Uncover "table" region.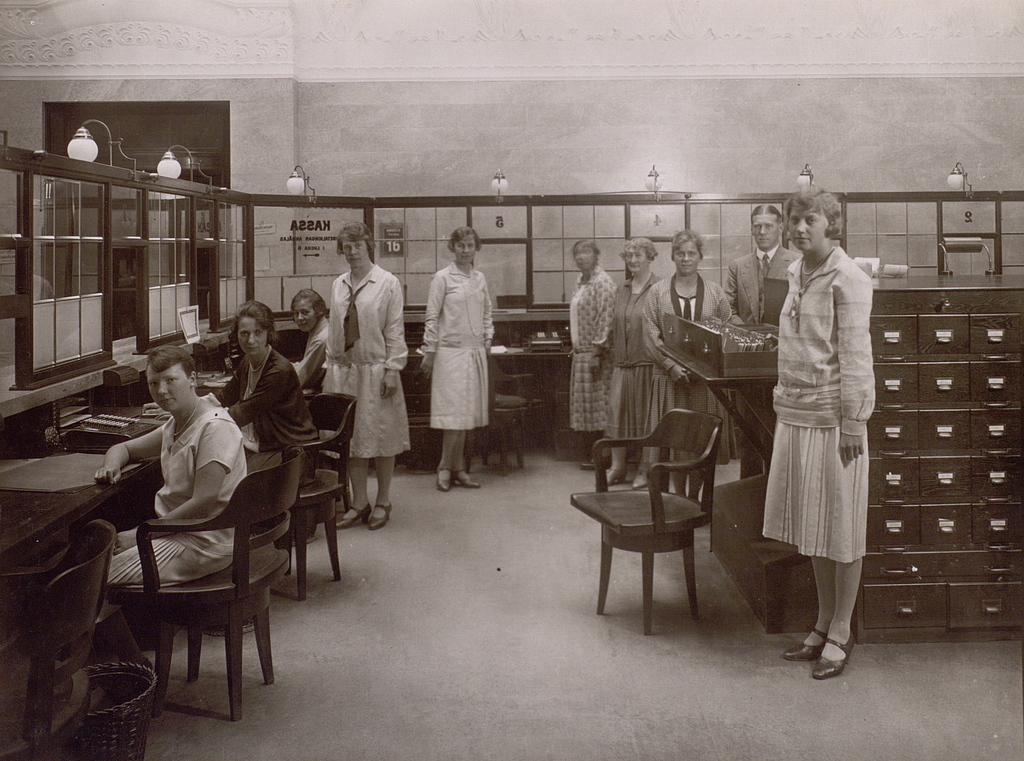
Uncovered: (left=41, top=396, right=179, bottom=513).
